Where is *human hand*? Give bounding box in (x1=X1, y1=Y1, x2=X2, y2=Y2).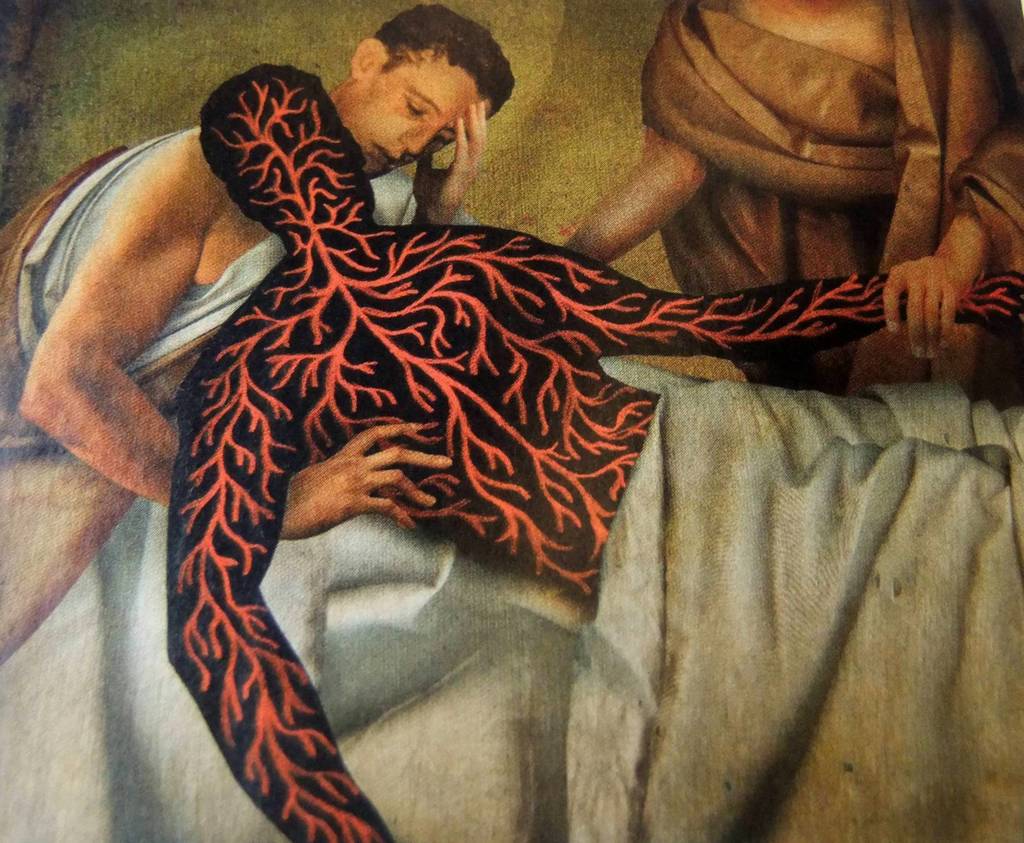
(x1=413, y1=99, x2=490, y2=222).
